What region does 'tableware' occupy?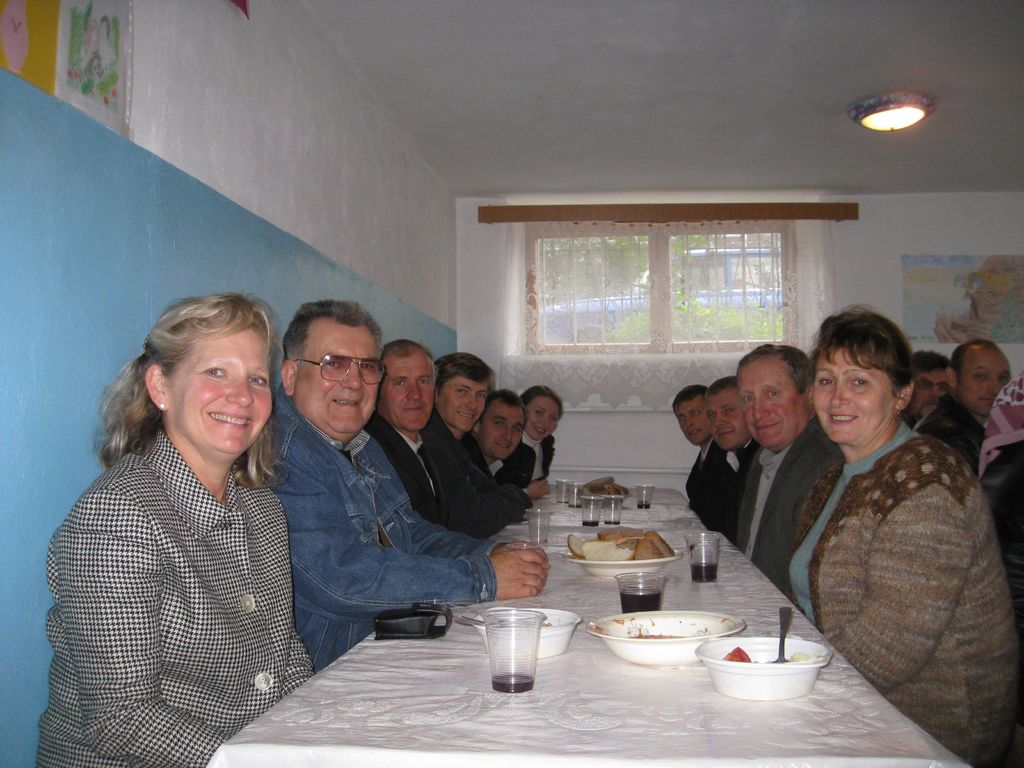
582:607:746:664.
